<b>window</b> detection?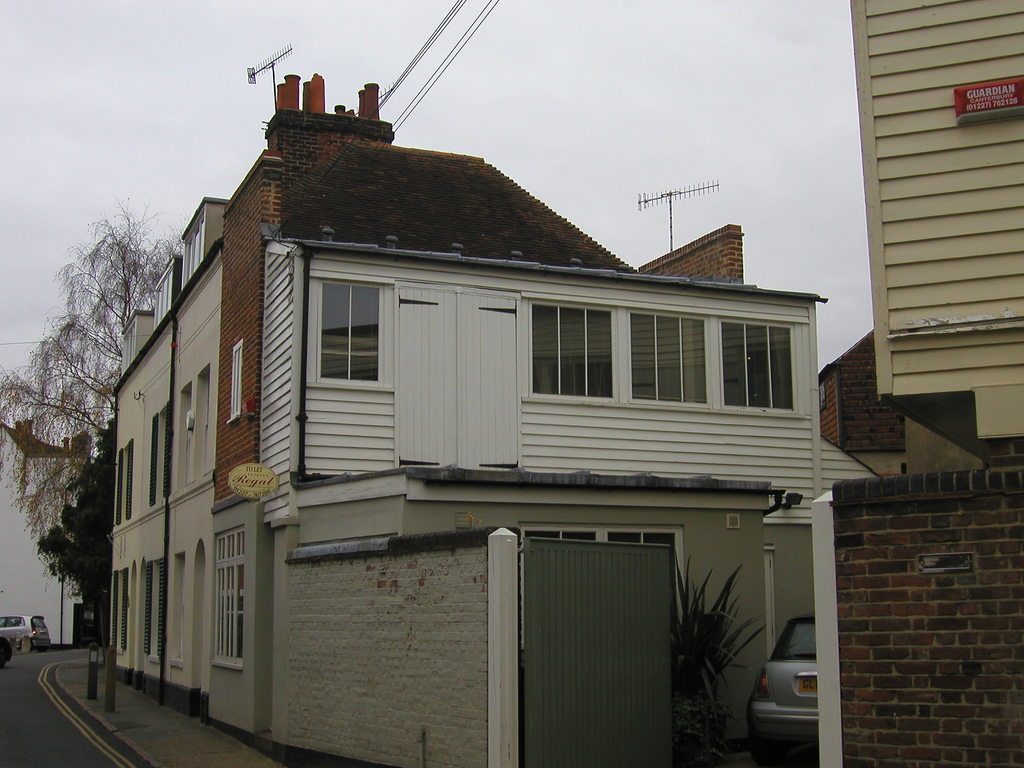
l=145, t=560, r=166, b=660
